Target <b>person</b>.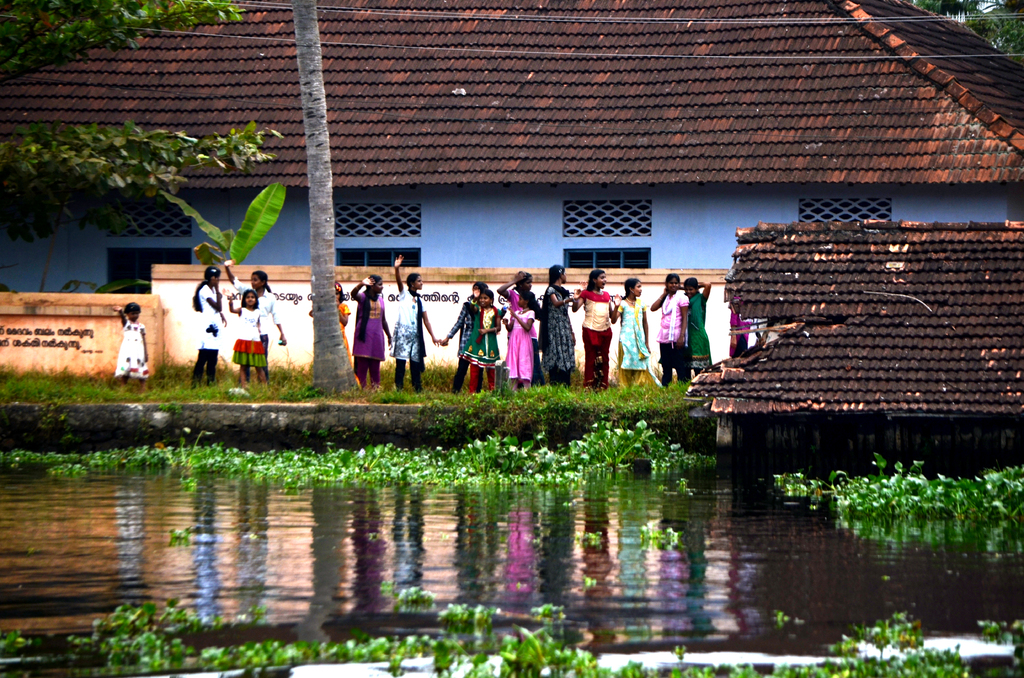
Target region: select_region(399, 251, 451, 389).
